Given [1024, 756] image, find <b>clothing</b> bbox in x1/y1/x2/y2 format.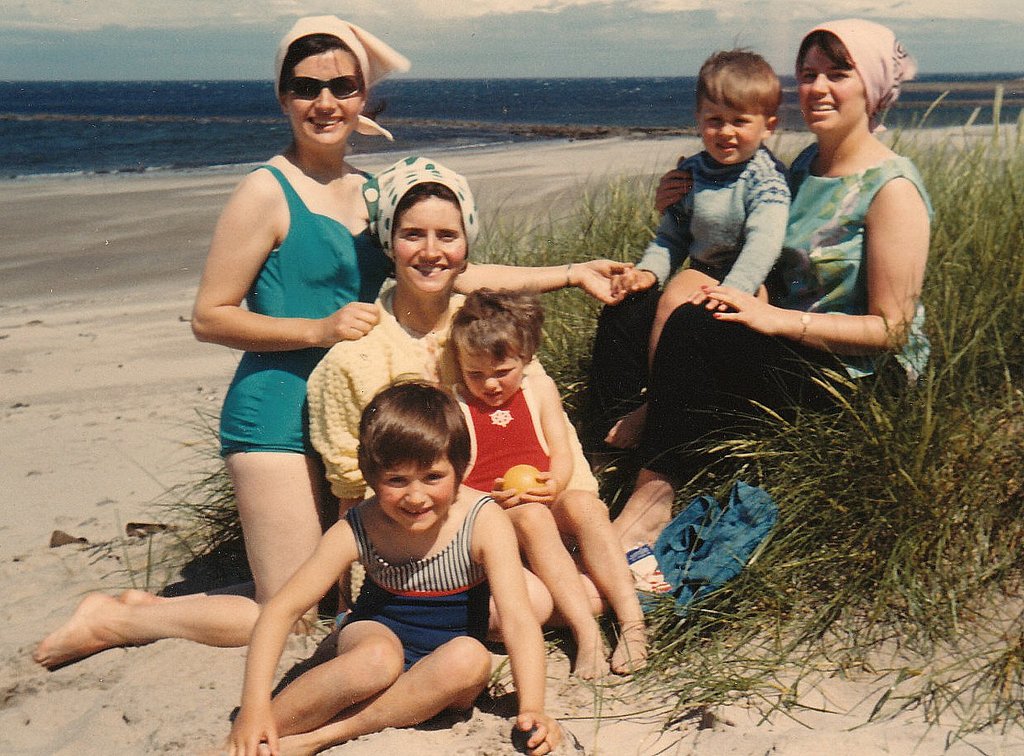
621/157/929/489.
